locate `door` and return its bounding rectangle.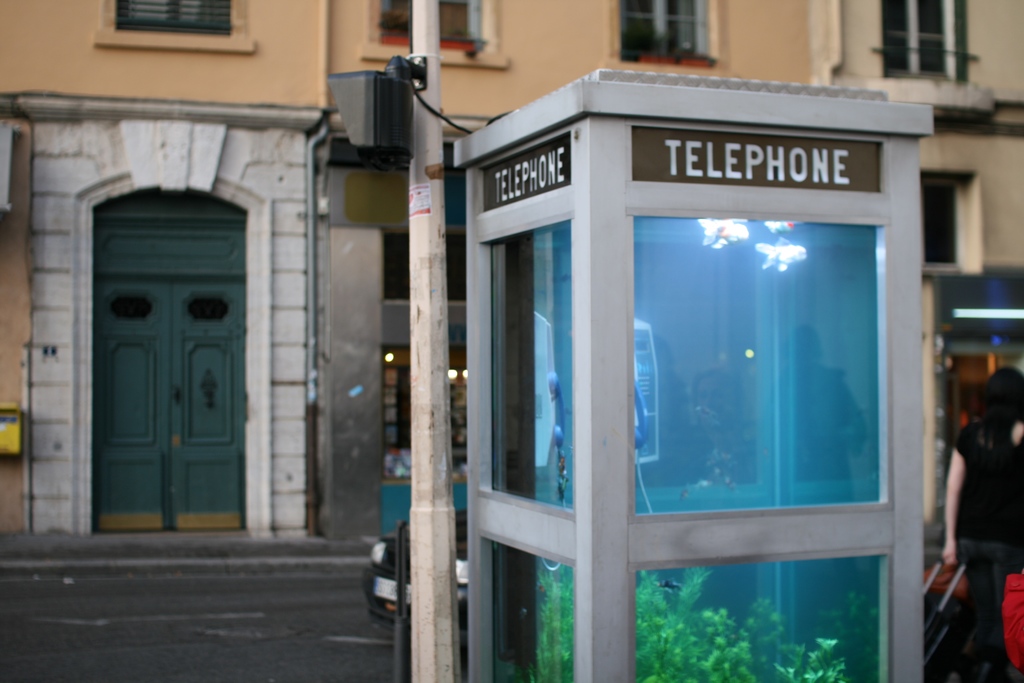
detection(62, 184, 252, 547).
